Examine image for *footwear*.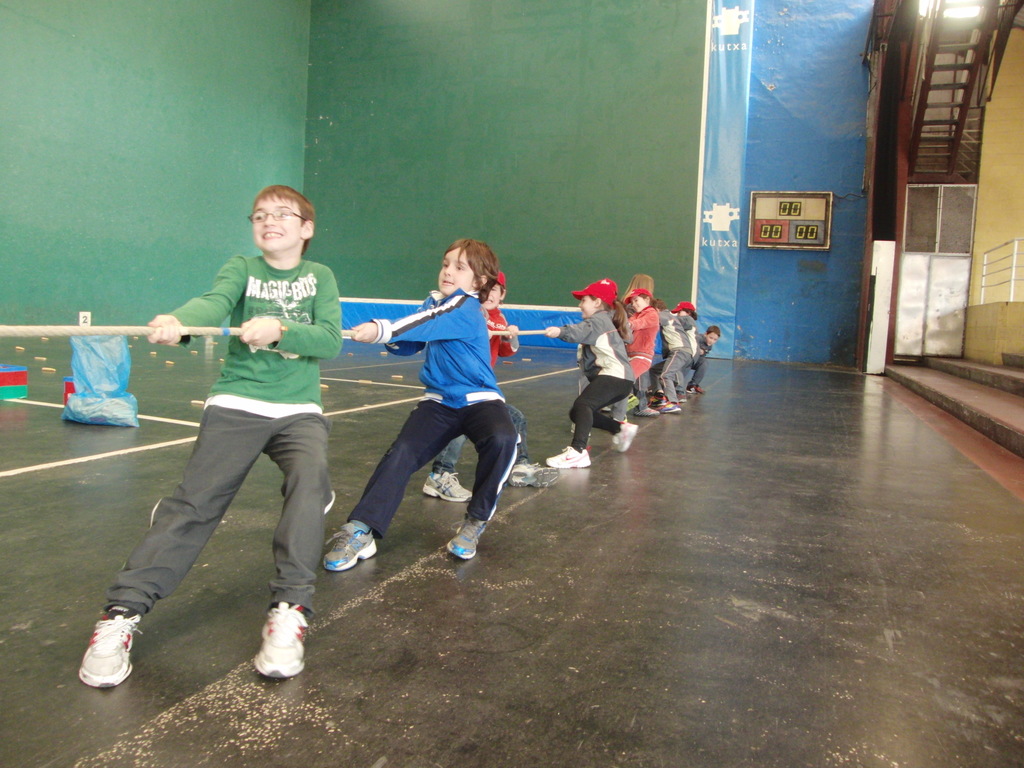
Examination result: <box>626,394,640,409</box>.
